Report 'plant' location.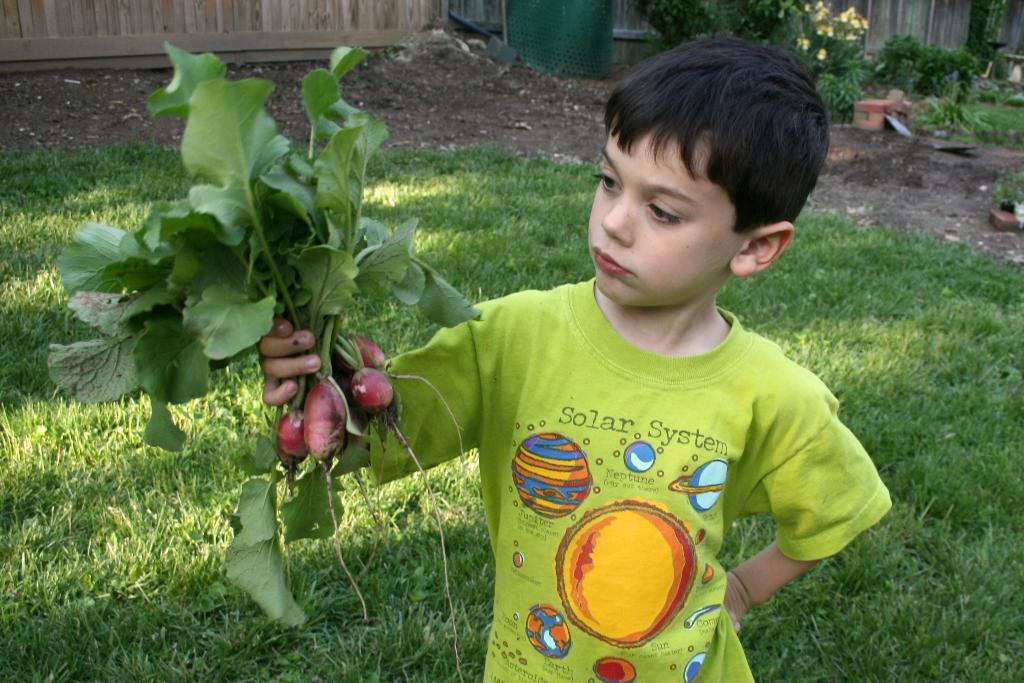
Report: bbox=[966, 0, 999, 69].
